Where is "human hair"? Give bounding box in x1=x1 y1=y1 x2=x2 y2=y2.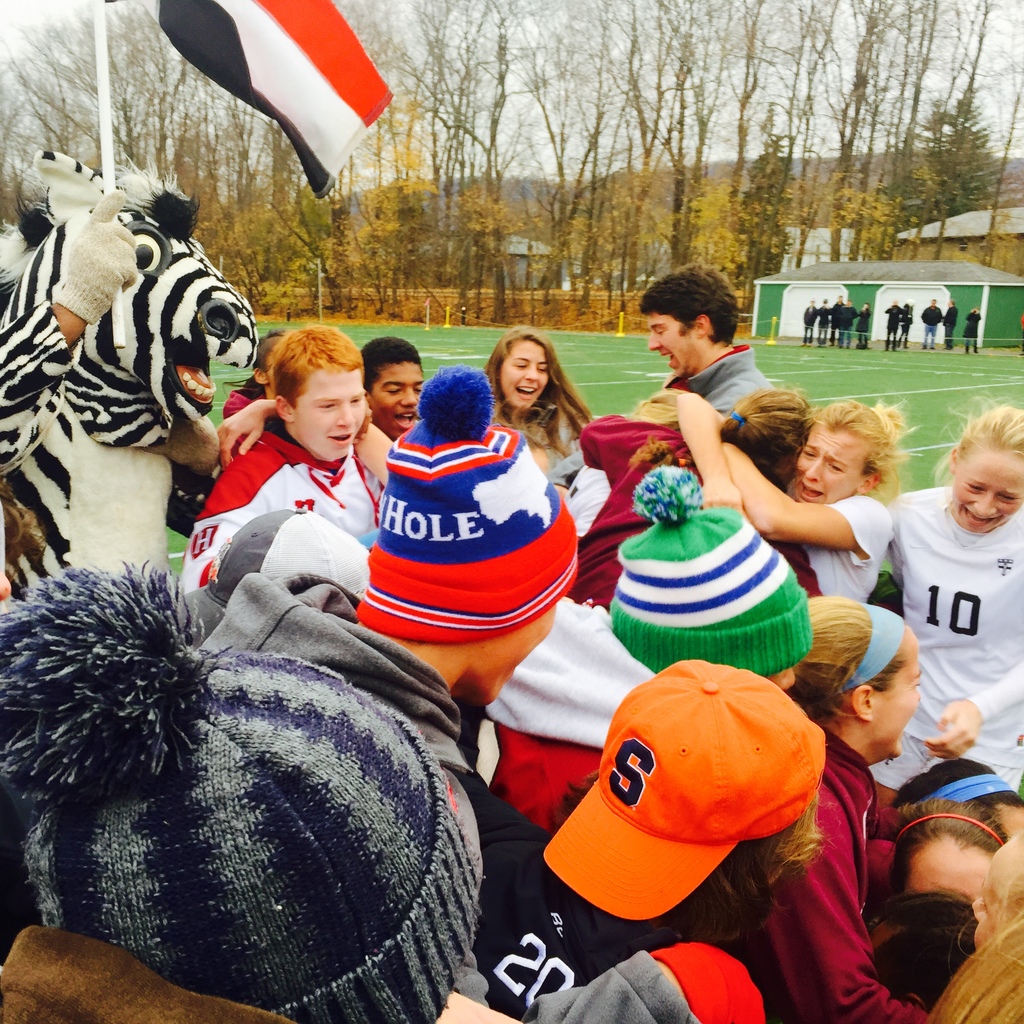
x1=936 y1=398 x2=1023 y2=468.
